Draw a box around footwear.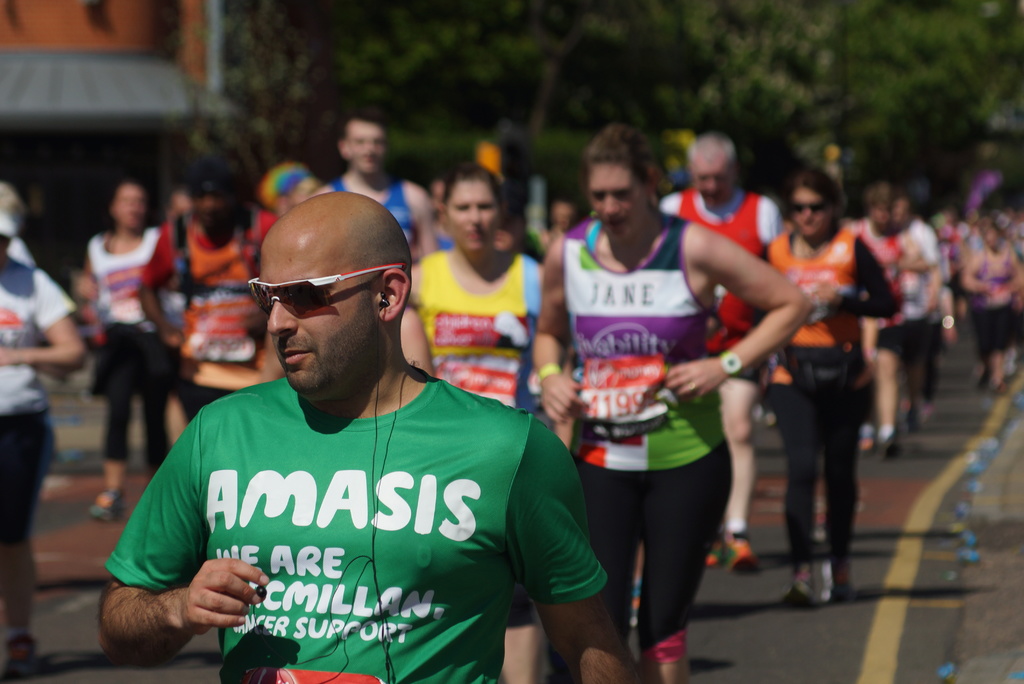
rect(1, 631, 39, 682).
